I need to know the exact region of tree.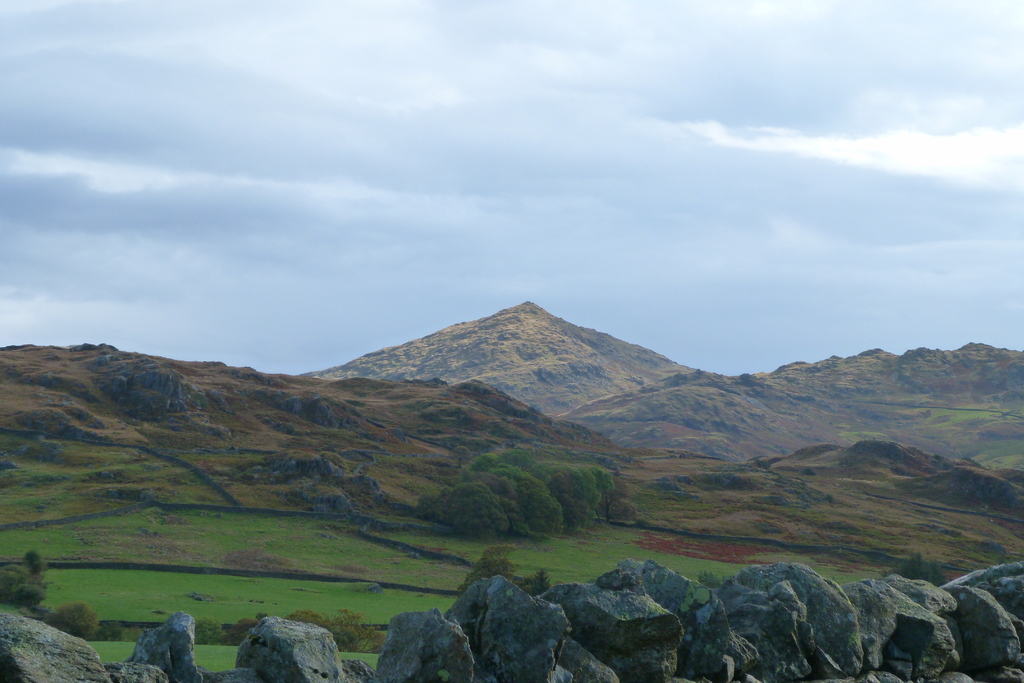
Region: <box>541,466,595,534</box>.
